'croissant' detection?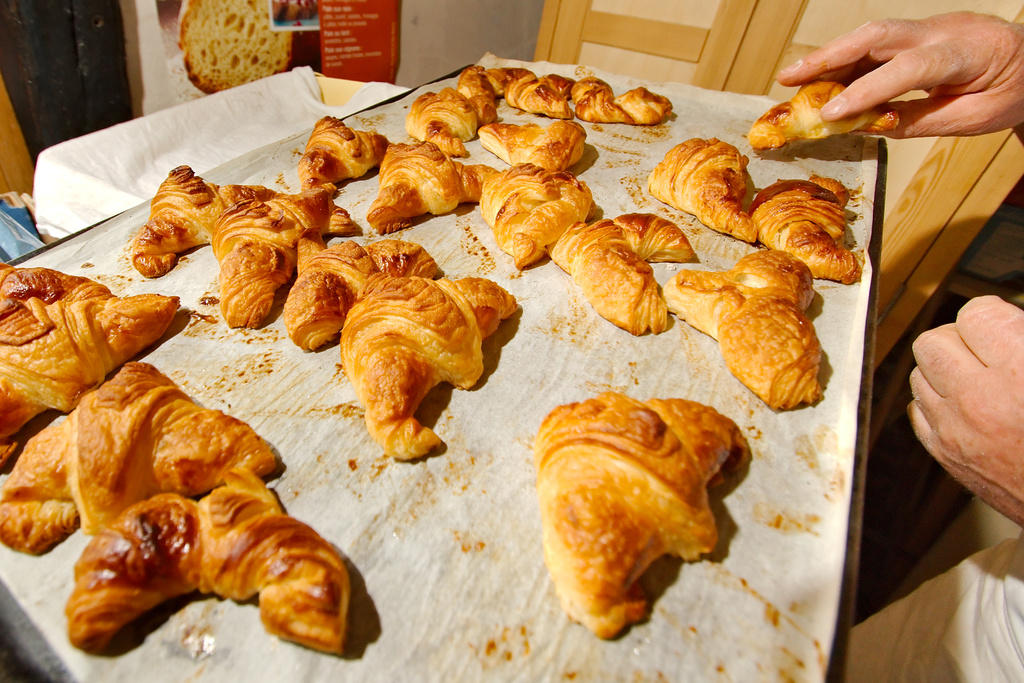
detection(525, 391, 750, 646)
